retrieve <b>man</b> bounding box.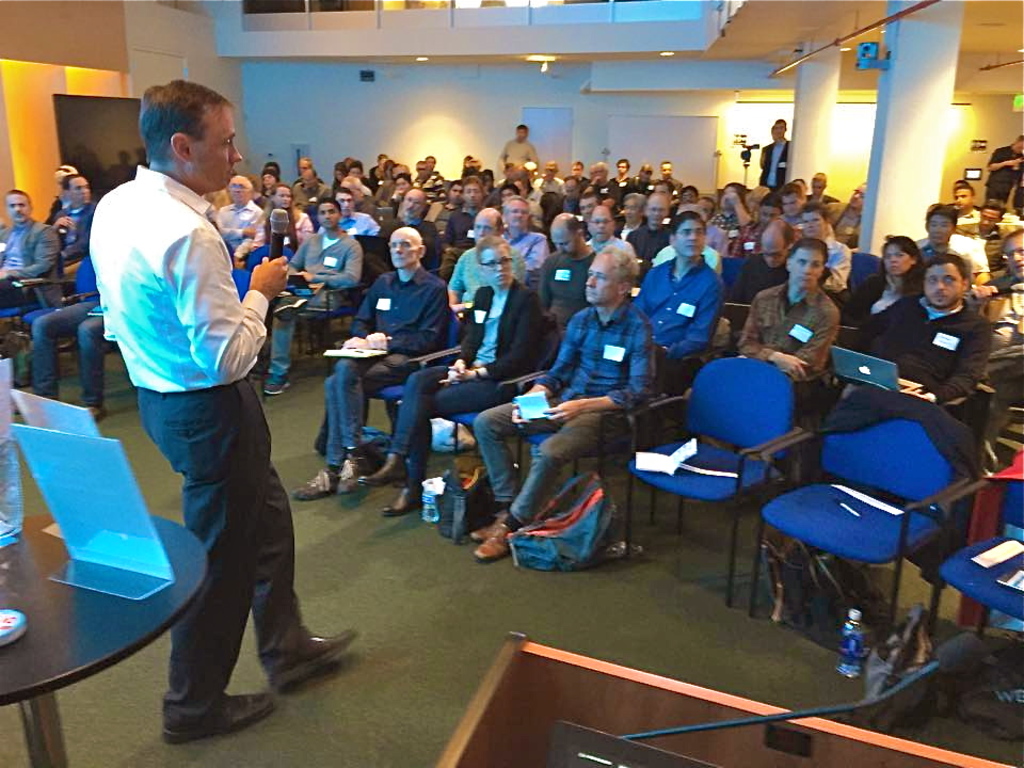
Bounding box: 421/150/445/180.
